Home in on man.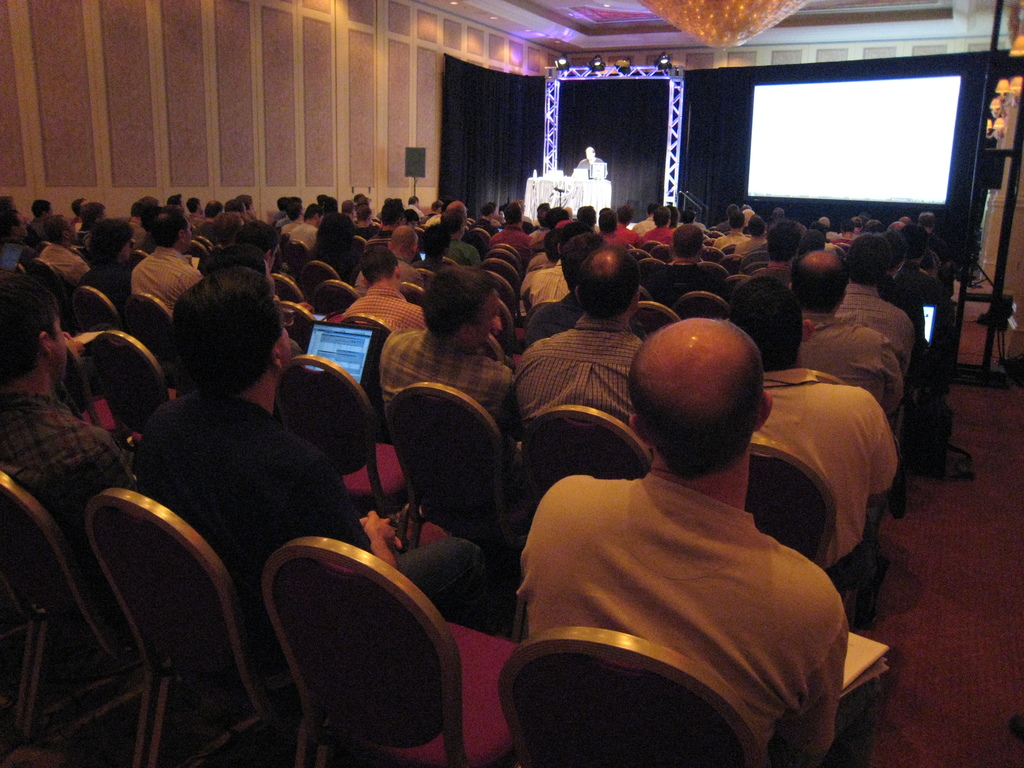
Homed in at box(368, 199, 417, 257).
